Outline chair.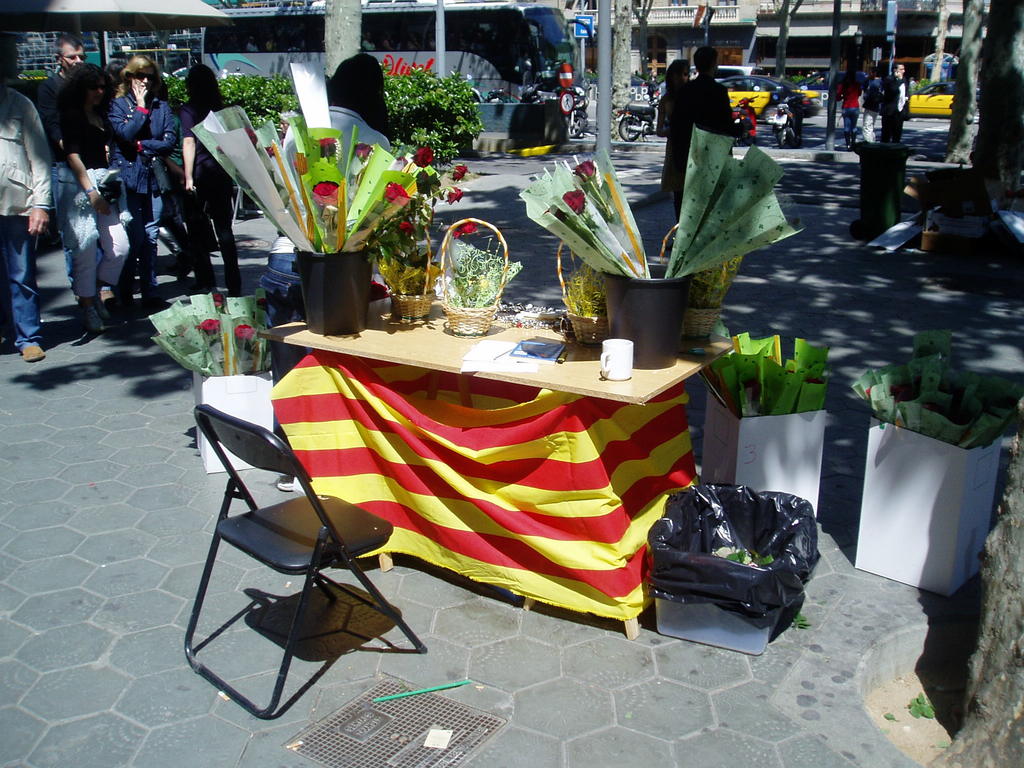
Outline: 173,330,397,765.
